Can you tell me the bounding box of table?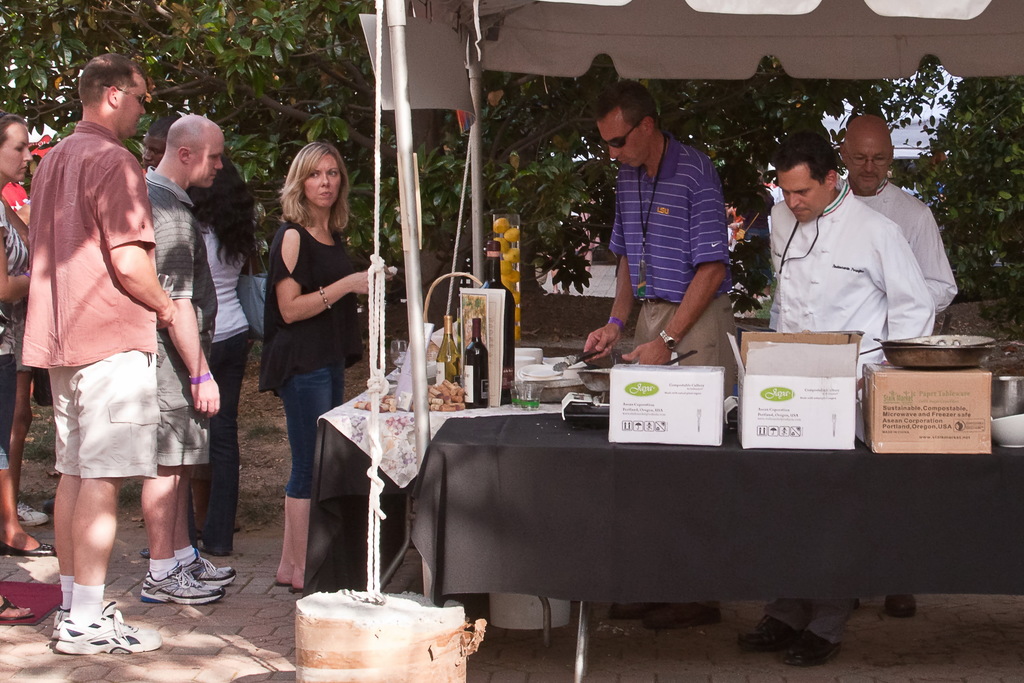
{"left": 407, "top": 413, "right": 1023, "bottom": 682}.
